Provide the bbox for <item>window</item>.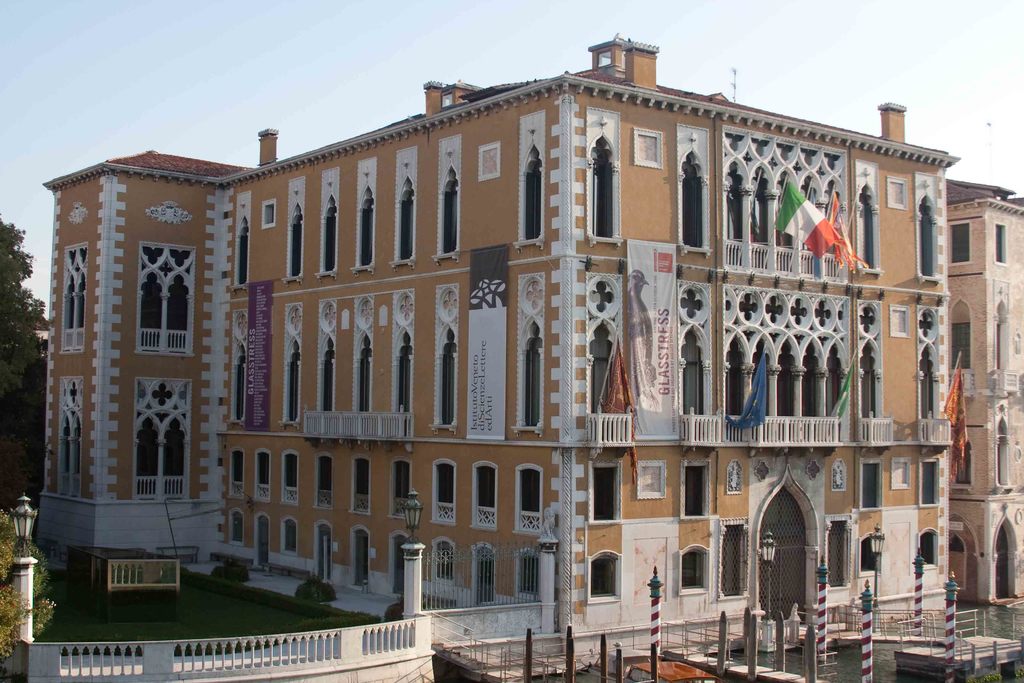
rect(254, 446, 273, 504).
